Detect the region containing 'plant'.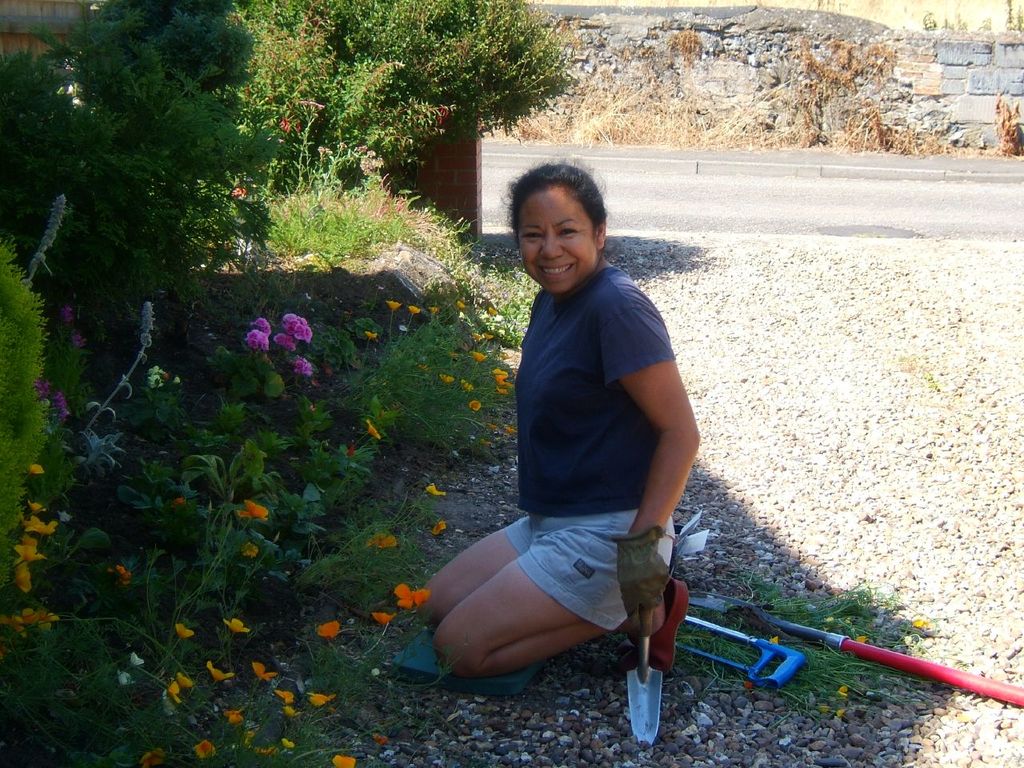
Rect(647, 563, 931, 725).
